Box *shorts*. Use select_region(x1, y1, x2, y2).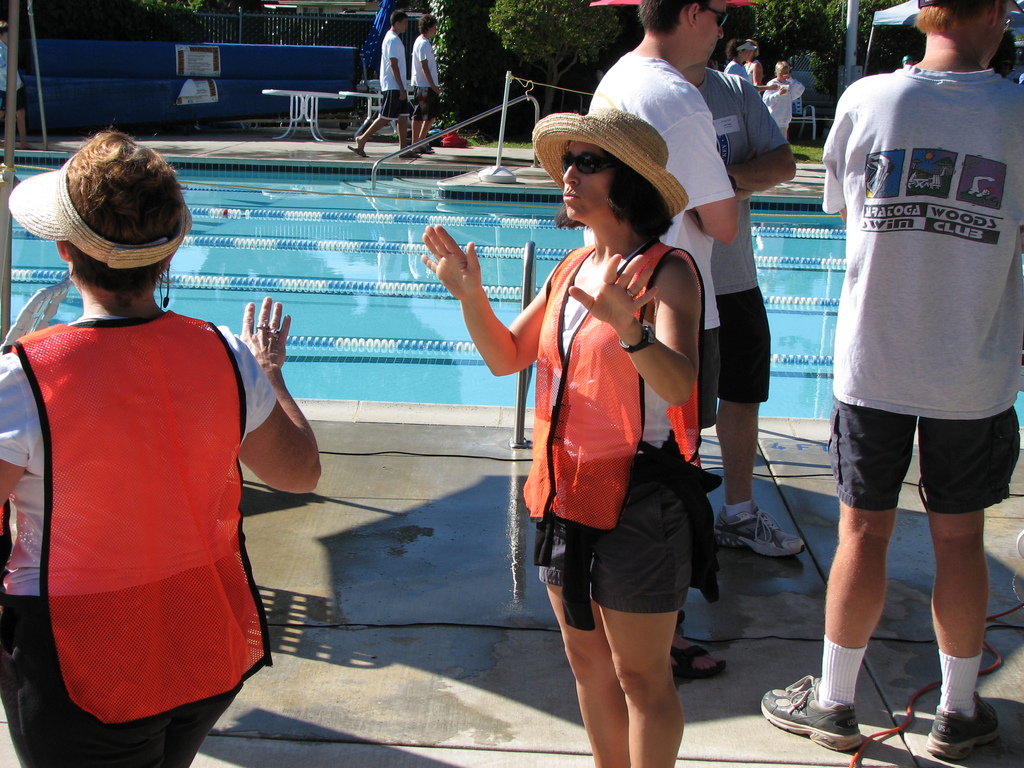
select_region(695, 332, 718, 426).
